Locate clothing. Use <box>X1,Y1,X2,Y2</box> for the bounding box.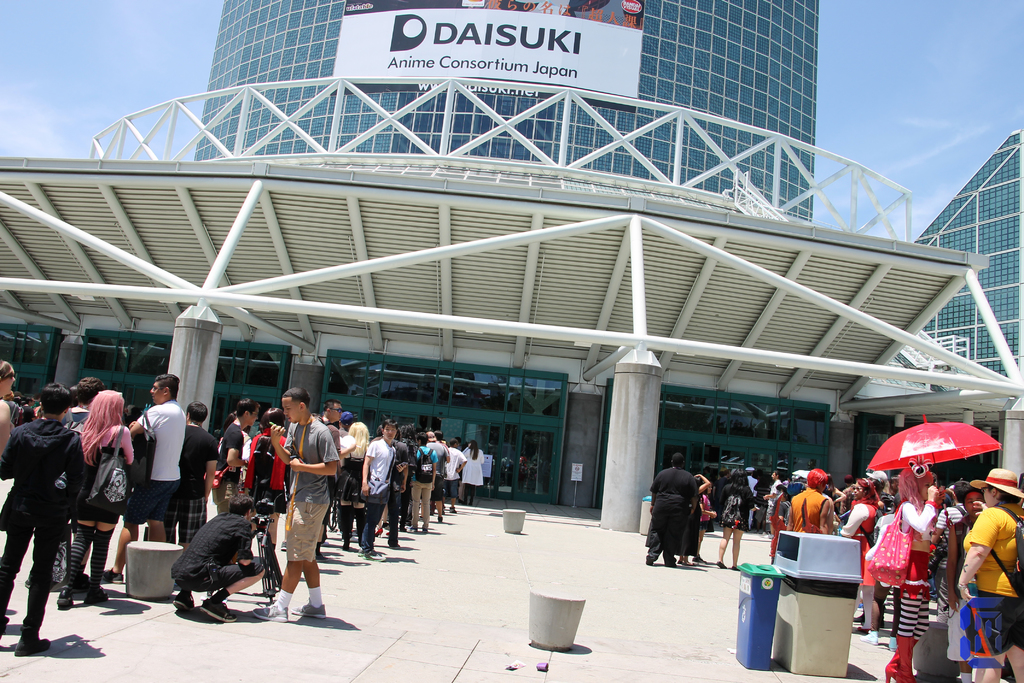
<box>646,457,707,544</box>.
